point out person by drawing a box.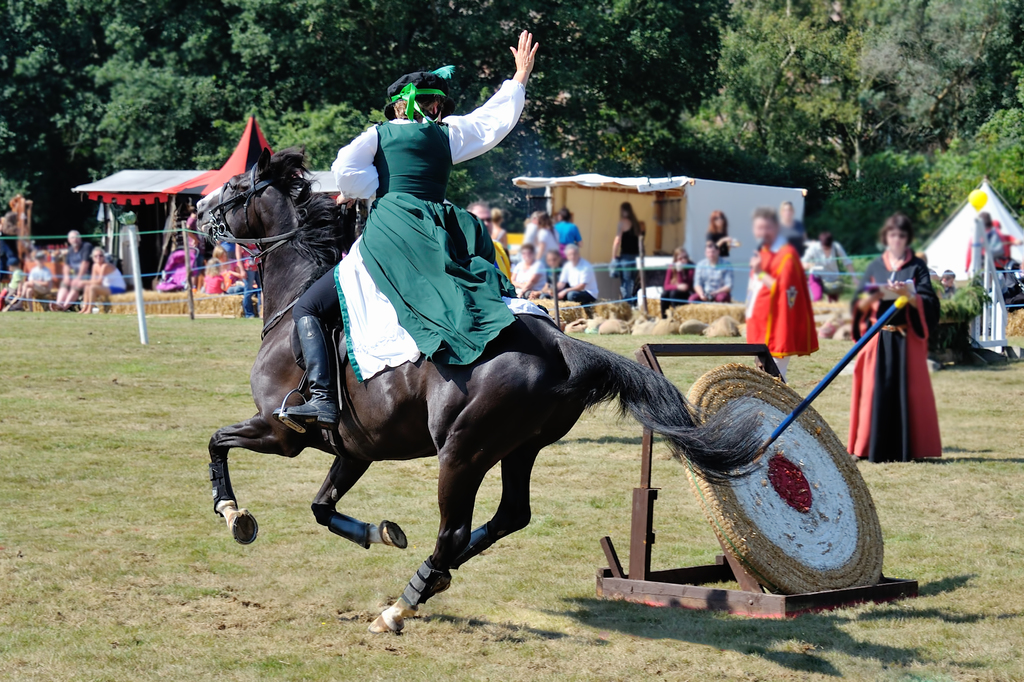
[x1=802, y1=229, x2=851, y2=297].
